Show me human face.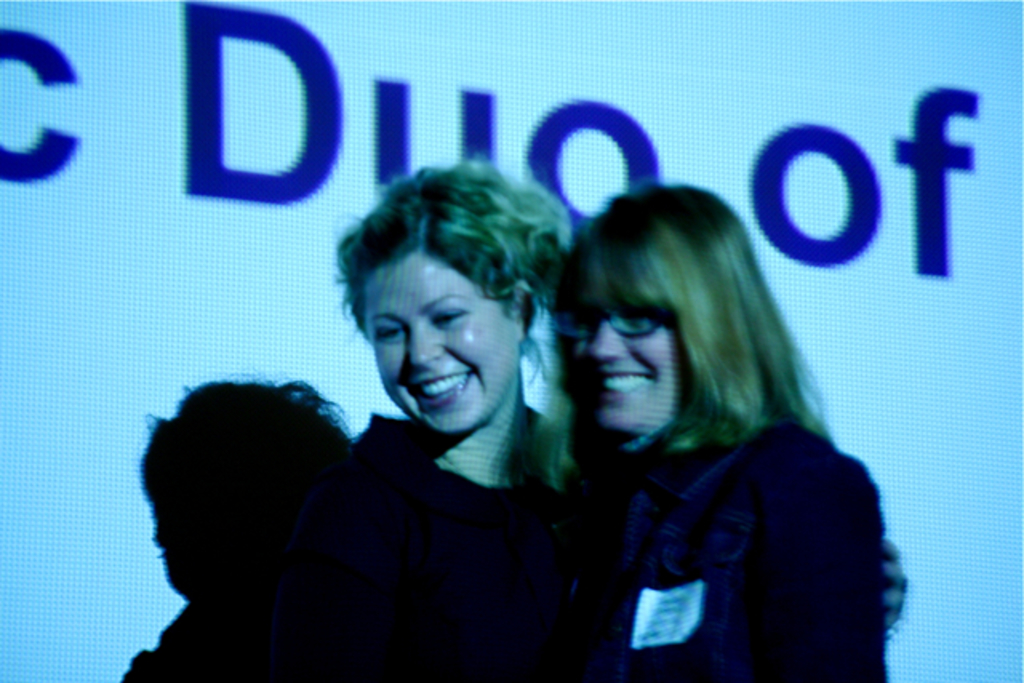
human face is here: crop(363, 254, 520, 441).
